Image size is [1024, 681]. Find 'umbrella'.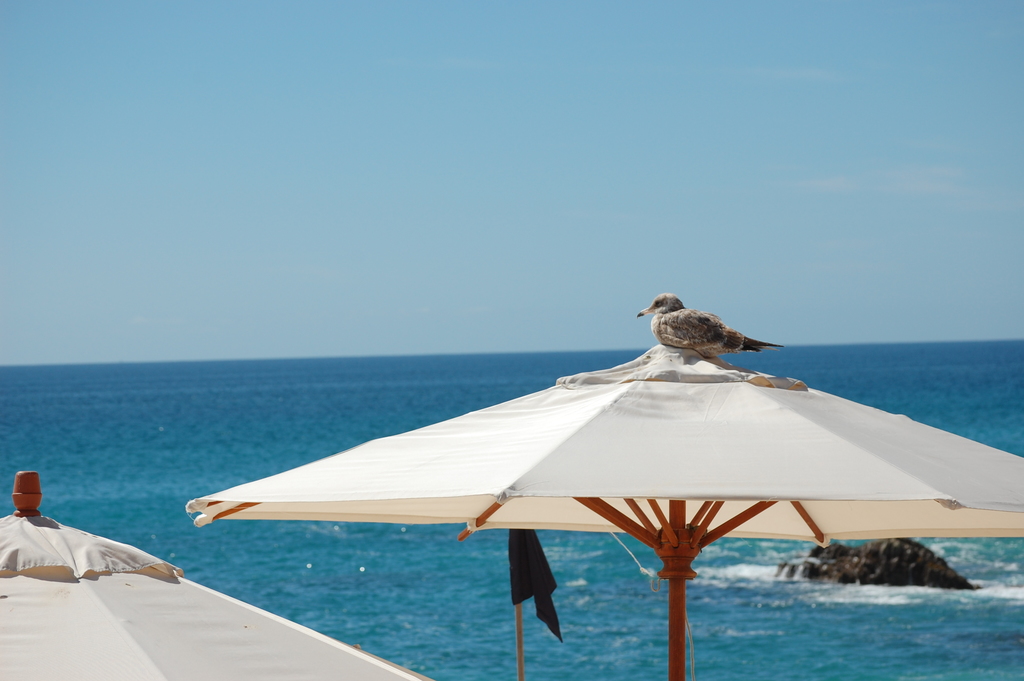
pyautogui.locateOnScreen(186, 336, 1023, 680).
